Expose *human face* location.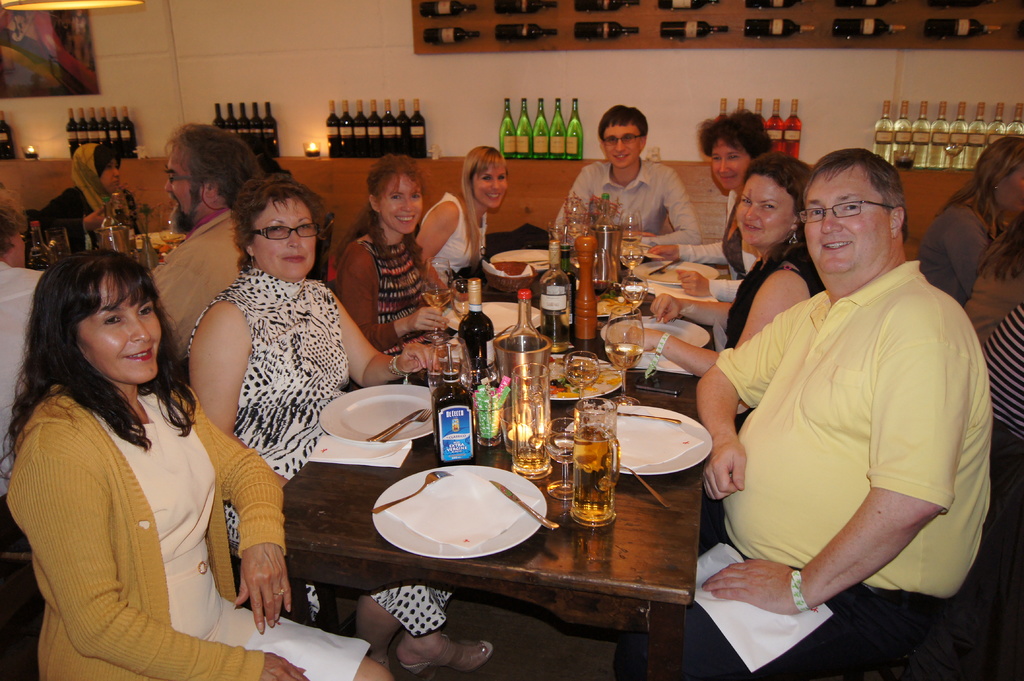
Exposed at (72,271,159,377).
